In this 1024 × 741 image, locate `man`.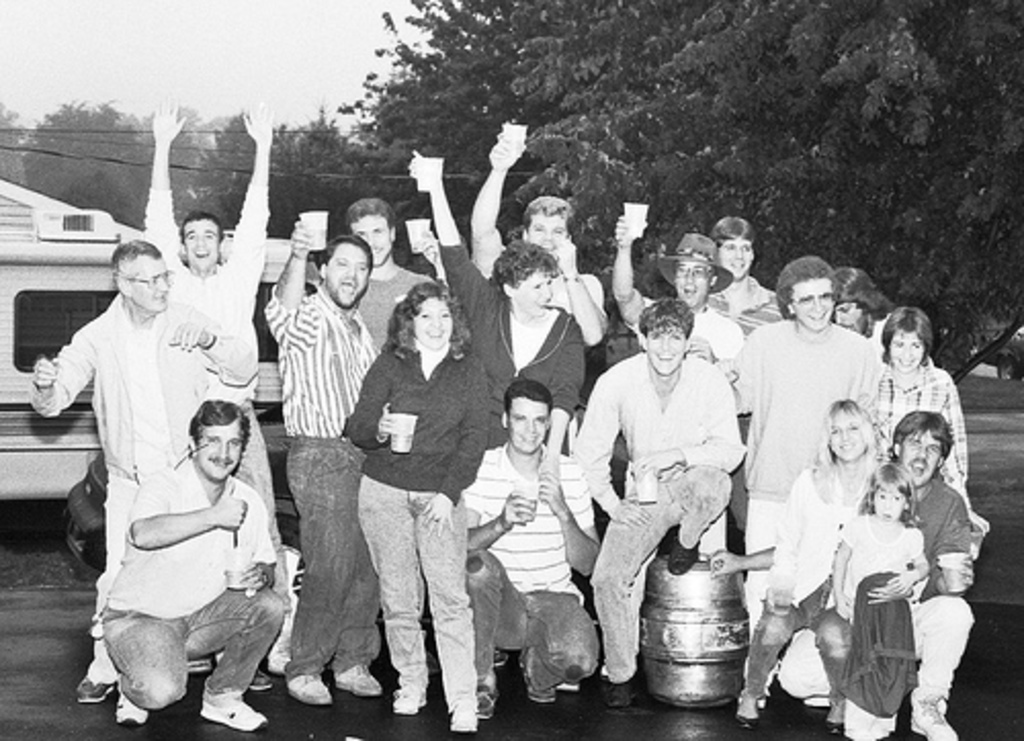
Bounding box: [x1=567, y1=293, x2=745, y2=706].
